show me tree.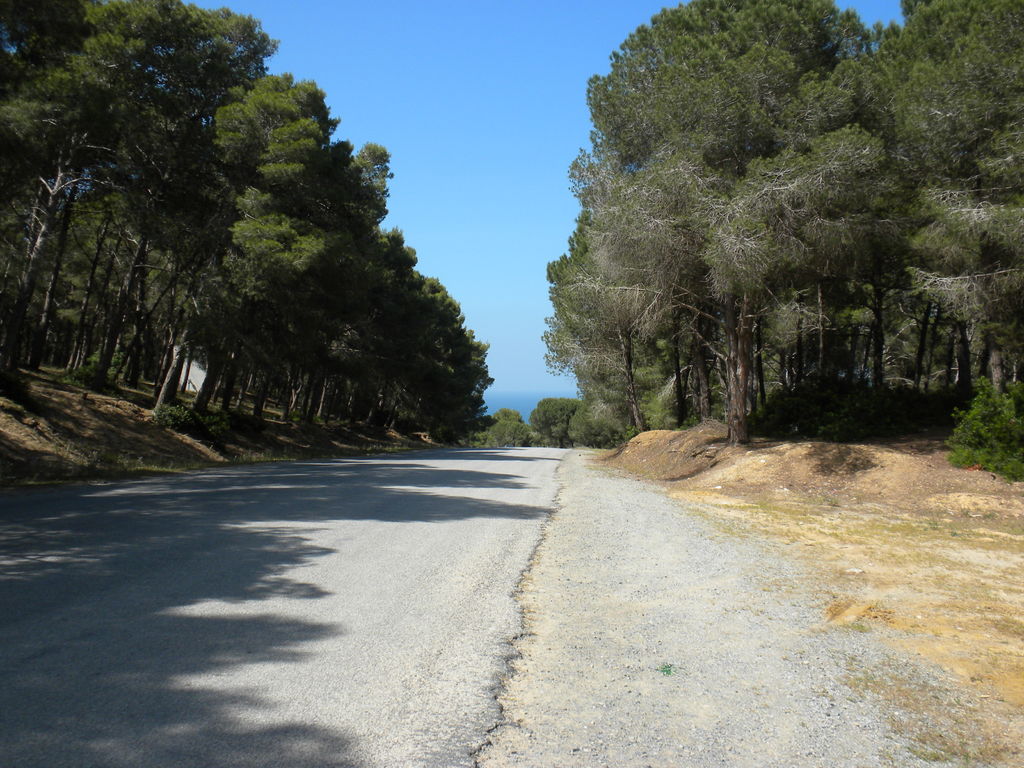
tree is here: locate(192, 68, 356, 422).
